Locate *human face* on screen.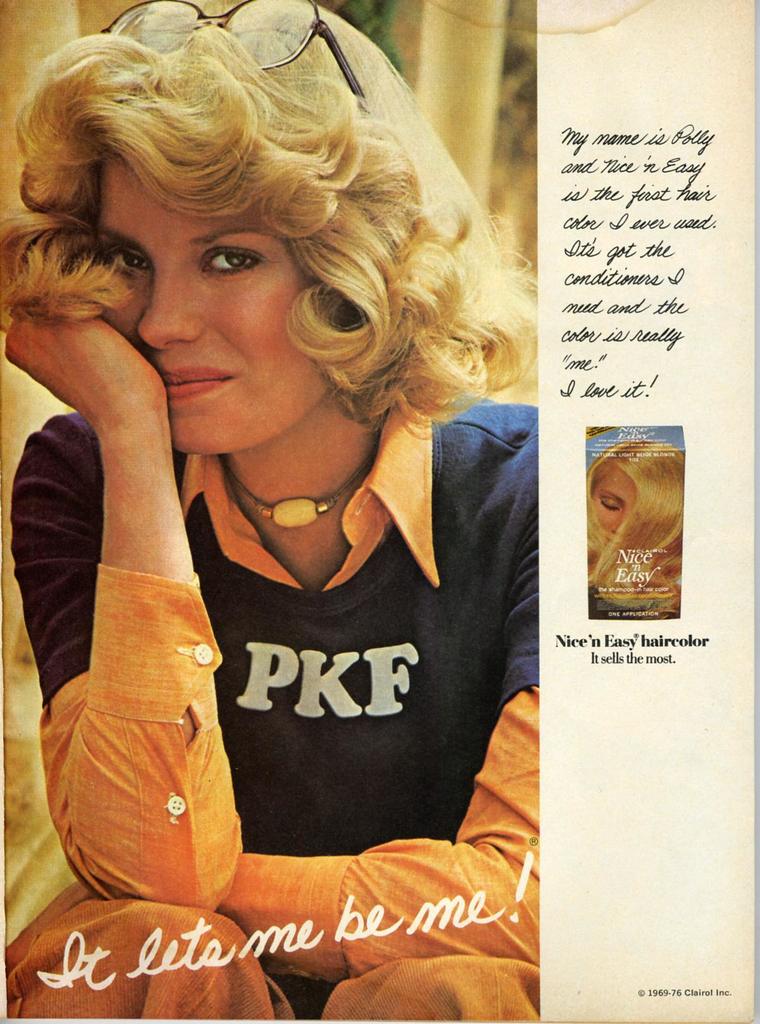
On screen at rect(593, 468, 636, 533).
